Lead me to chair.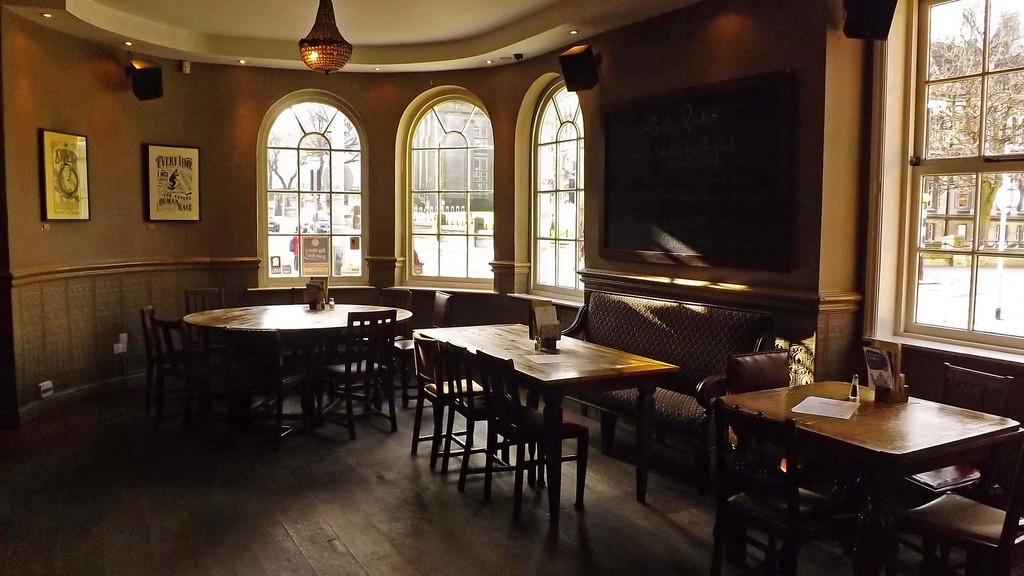
Lead to (x1=314, y1=307, x2=396, y2=442).
